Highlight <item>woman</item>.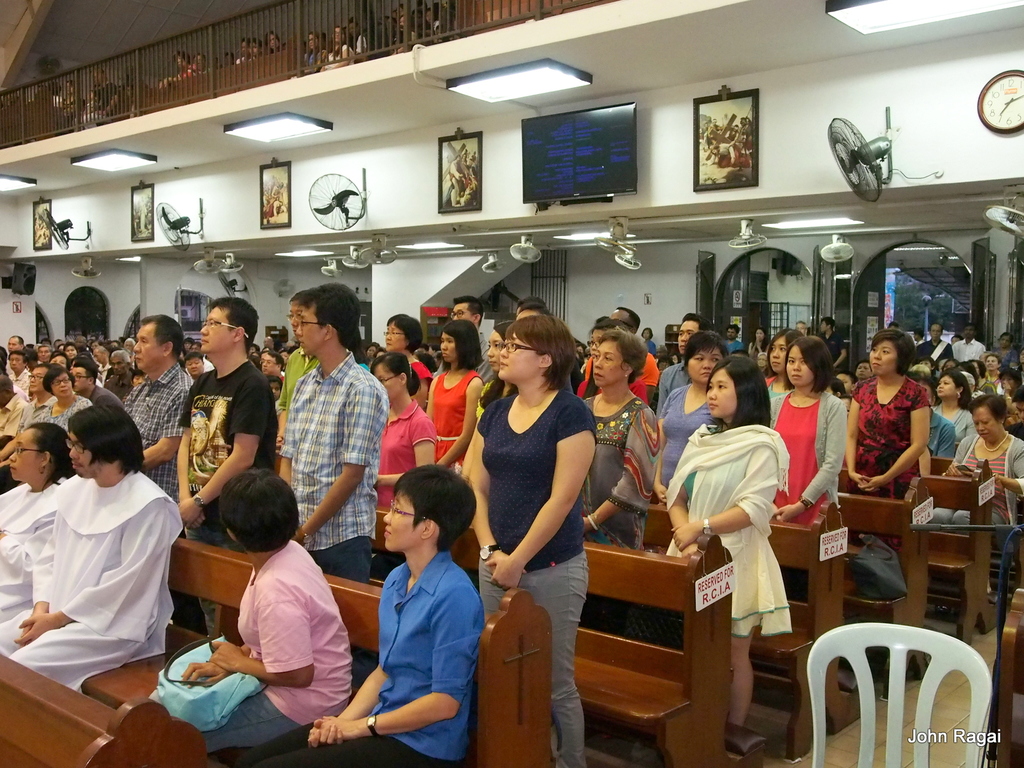
Highlighted region: crop(844, 331, 928, 502).
